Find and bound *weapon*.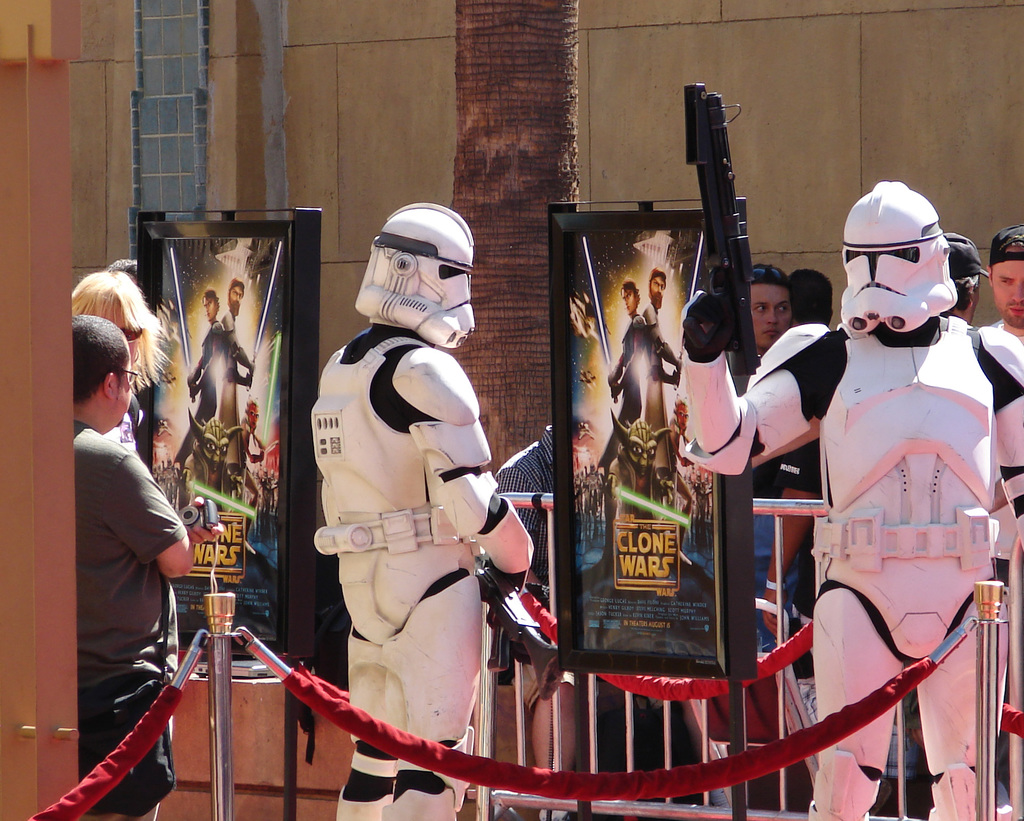
Bound: [x1=572, y1=224, x2=619, y2=396].
